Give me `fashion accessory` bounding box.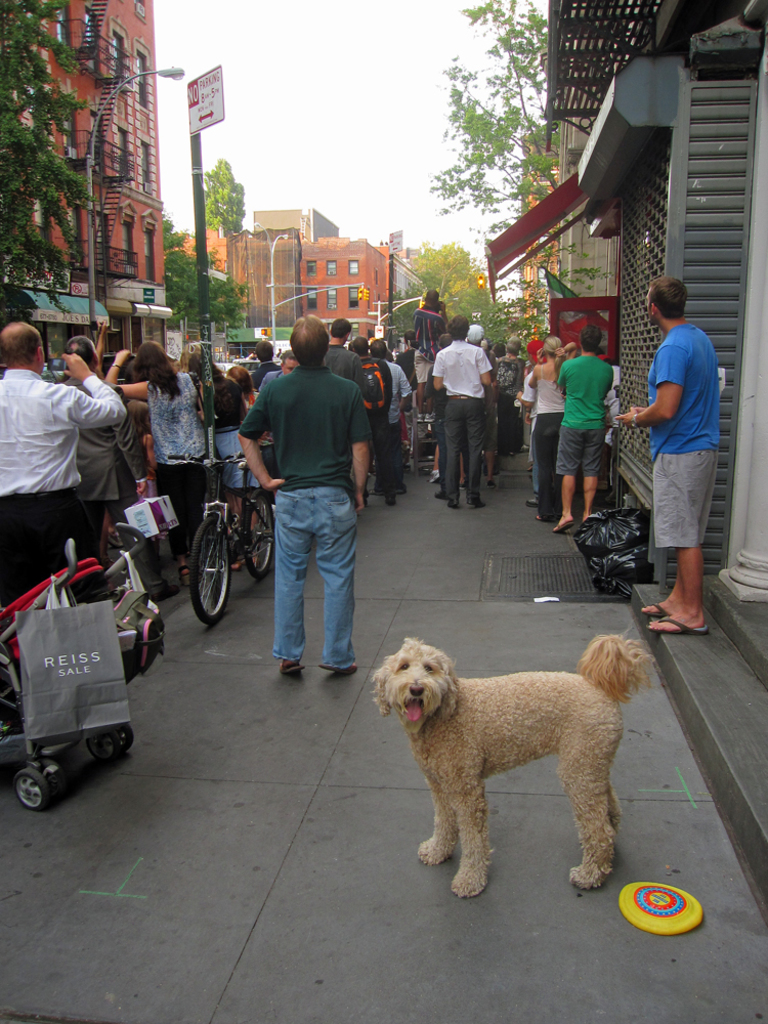
pyautogui.locateOnScreen(642, 615, 707, 637).
